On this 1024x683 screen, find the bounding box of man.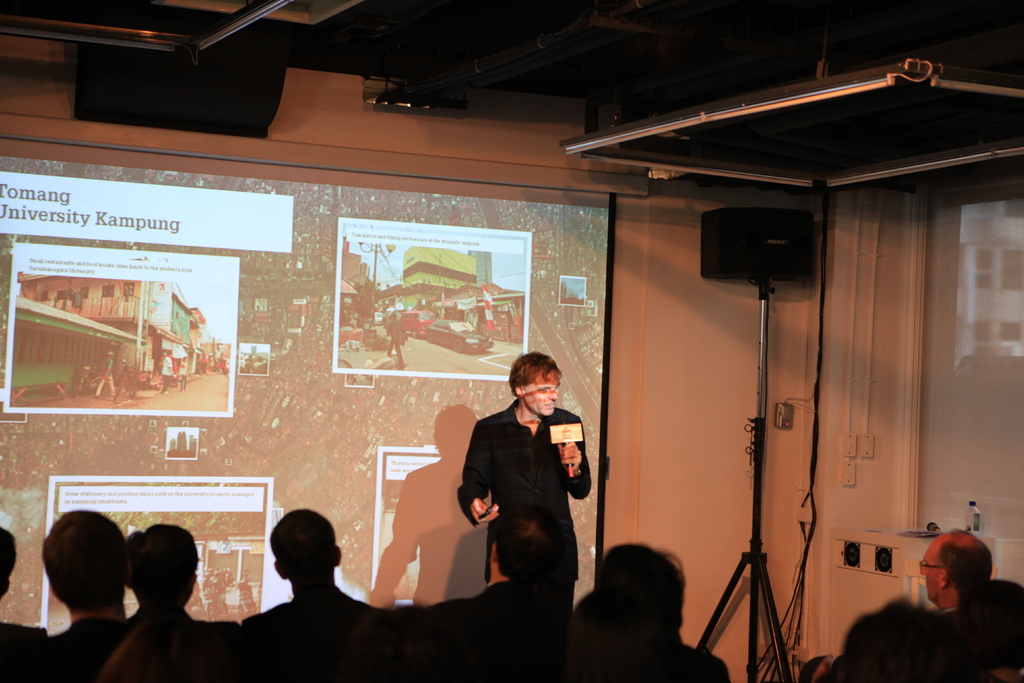
Bounding box: detection(159, 352, 173, 395).
